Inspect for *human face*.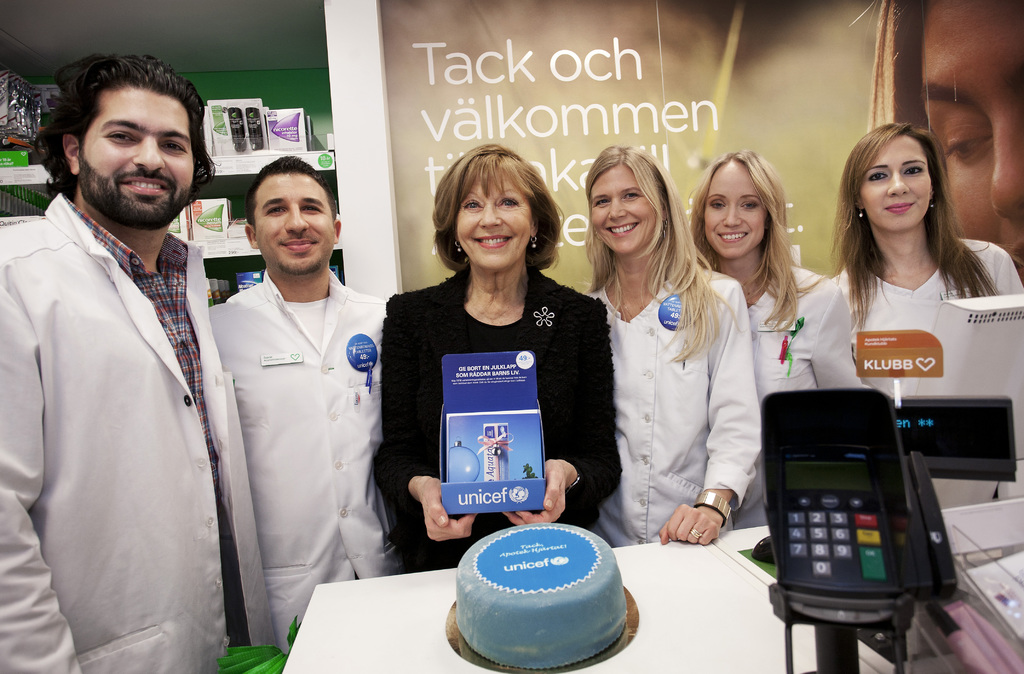
Inspection: bbox=(703, 156, 772, 254).
